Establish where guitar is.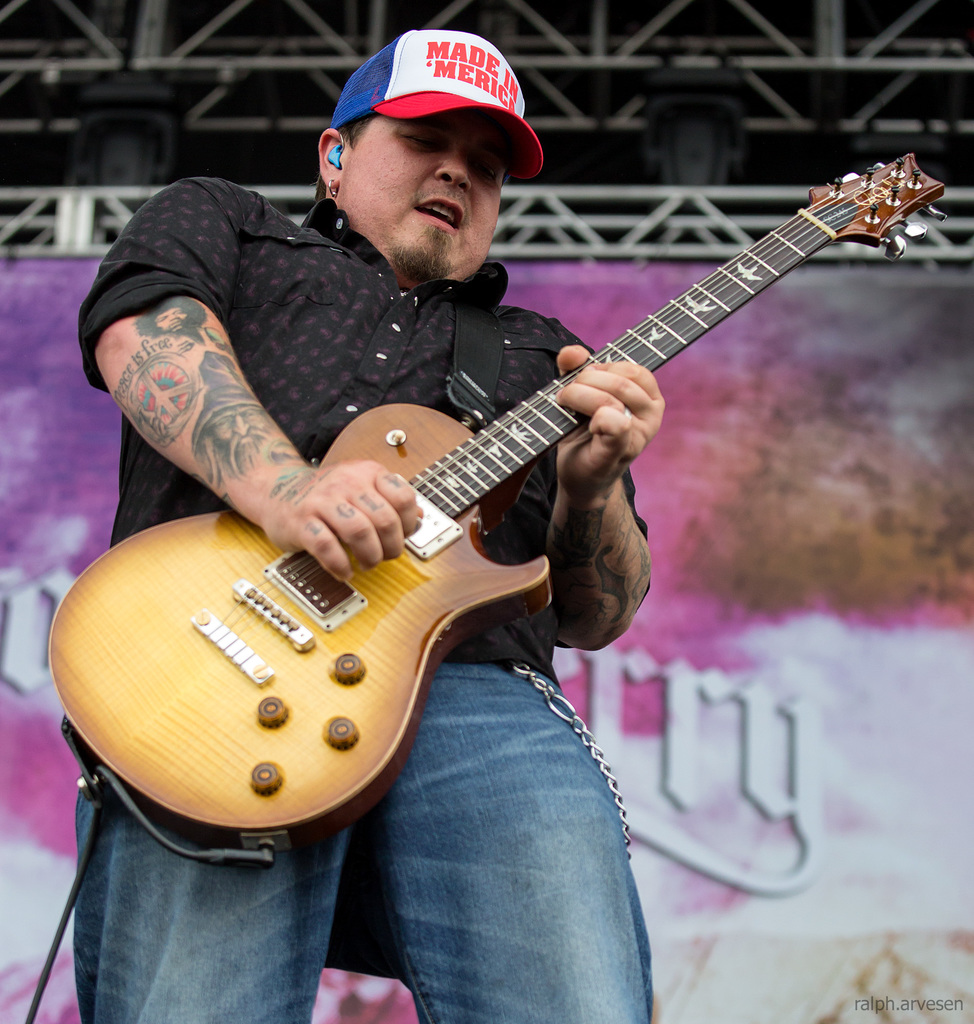
Established at [x1=45, y1=152, x2=948, y2=865].
